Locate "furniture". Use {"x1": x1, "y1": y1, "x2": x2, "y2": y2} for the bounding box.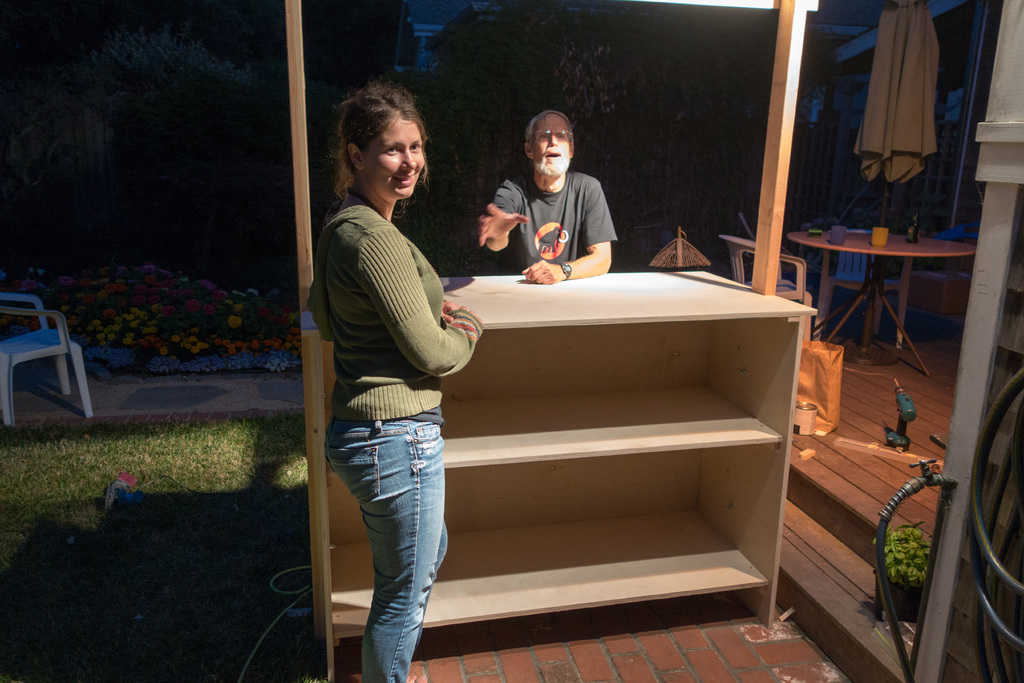
{"x1": 280, "y1": 0, "x2": 820, "y2": 682}.
